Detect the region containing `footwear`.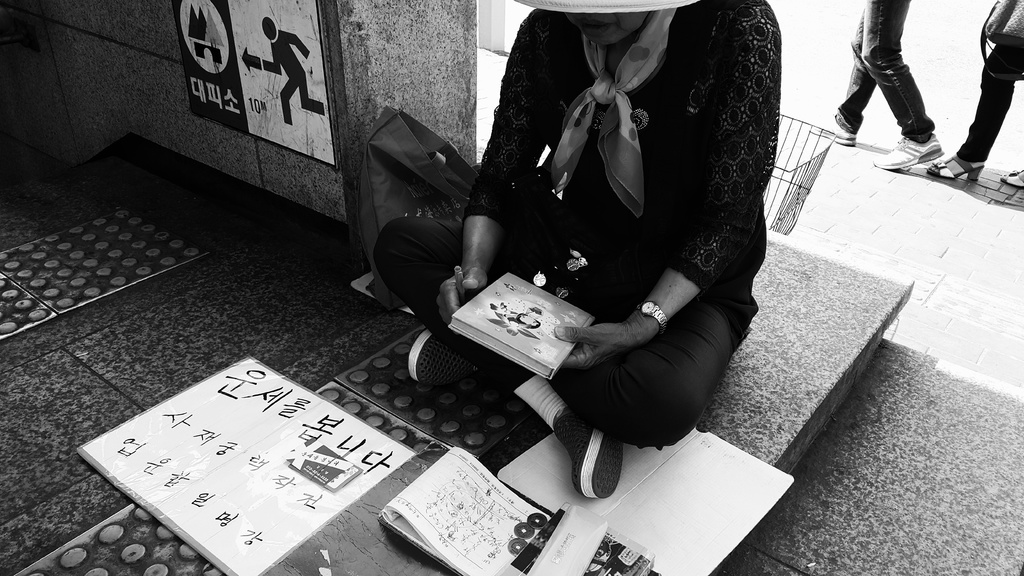
rect(556, 407, 628, 499).
